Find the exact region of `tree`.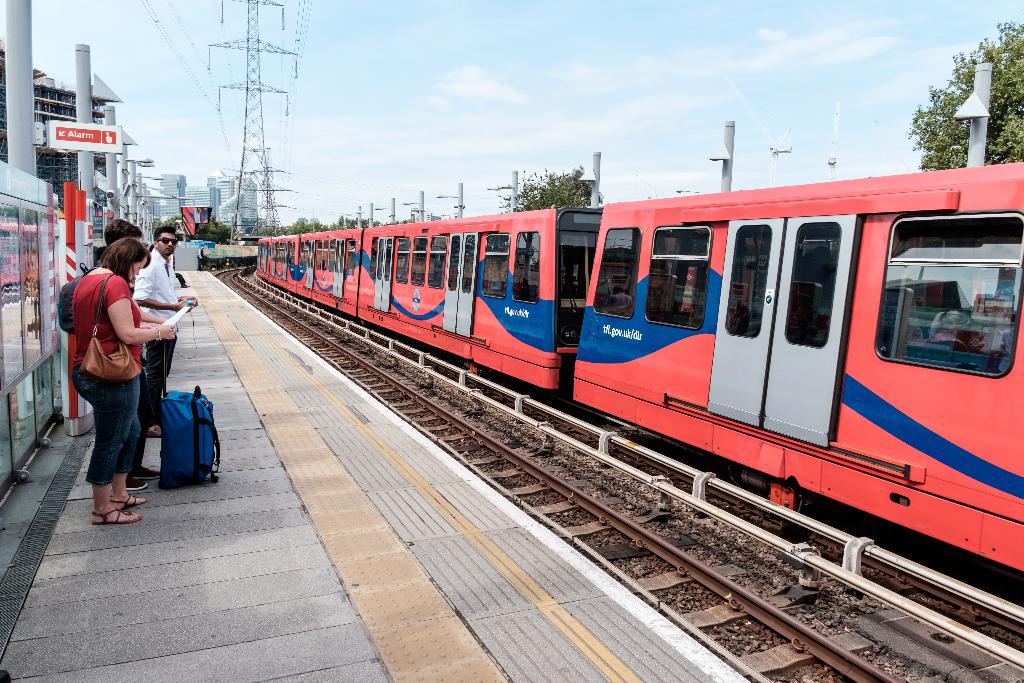
Exact region: pyautogui.locateOnScreen(495, 163, 593, 215).
